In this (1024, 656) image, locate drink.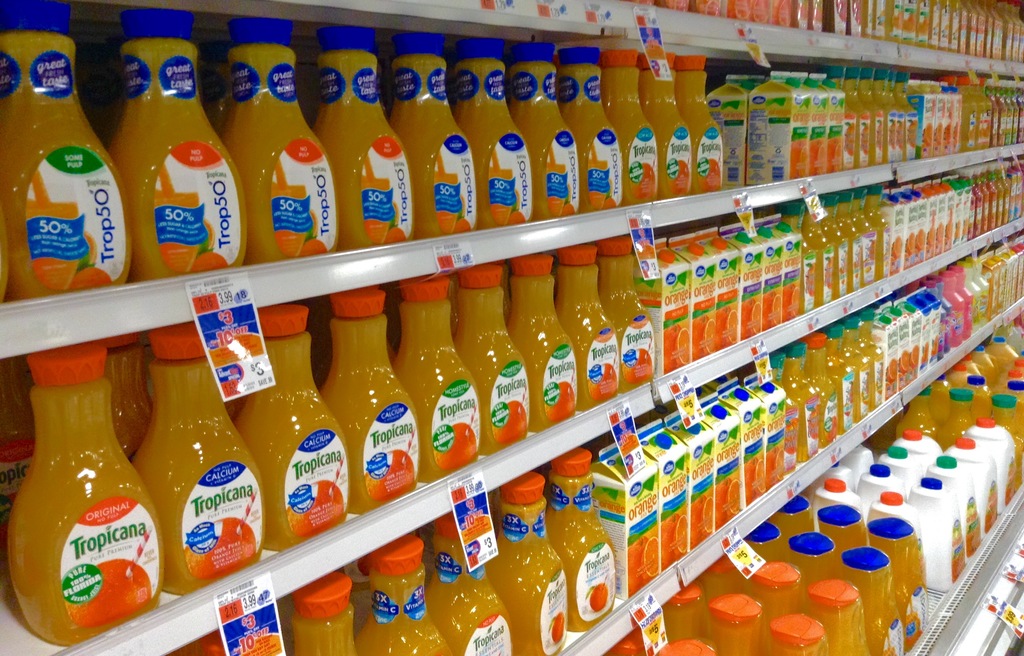
Bounding box: [453,265,529,455].
